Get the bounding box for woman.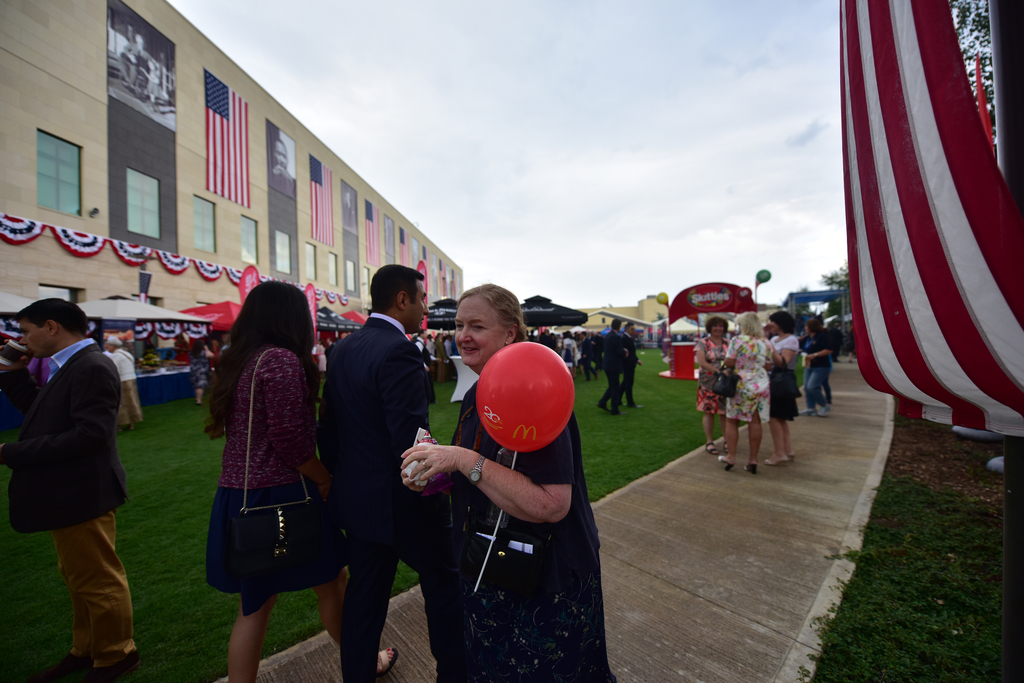
{"x1": 757, "y1": 309, "x2": 801, "y2": 468}.
